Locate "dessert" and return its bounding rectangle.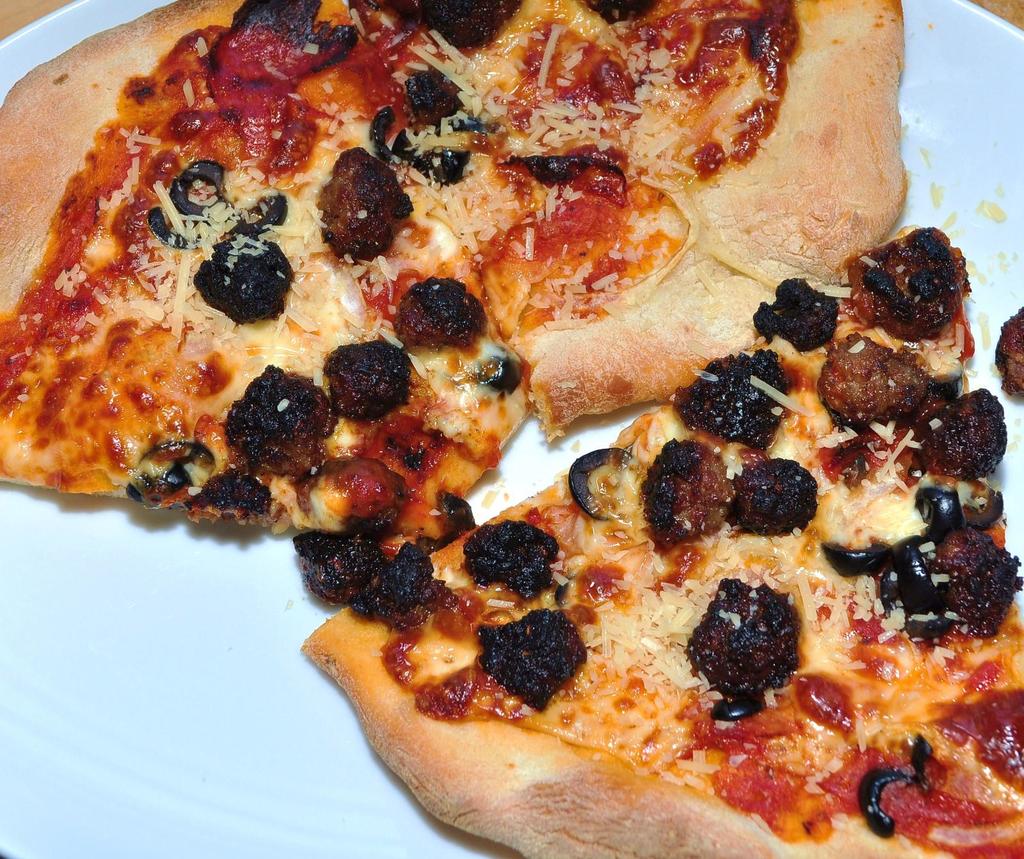
[998,309,1023,392].
